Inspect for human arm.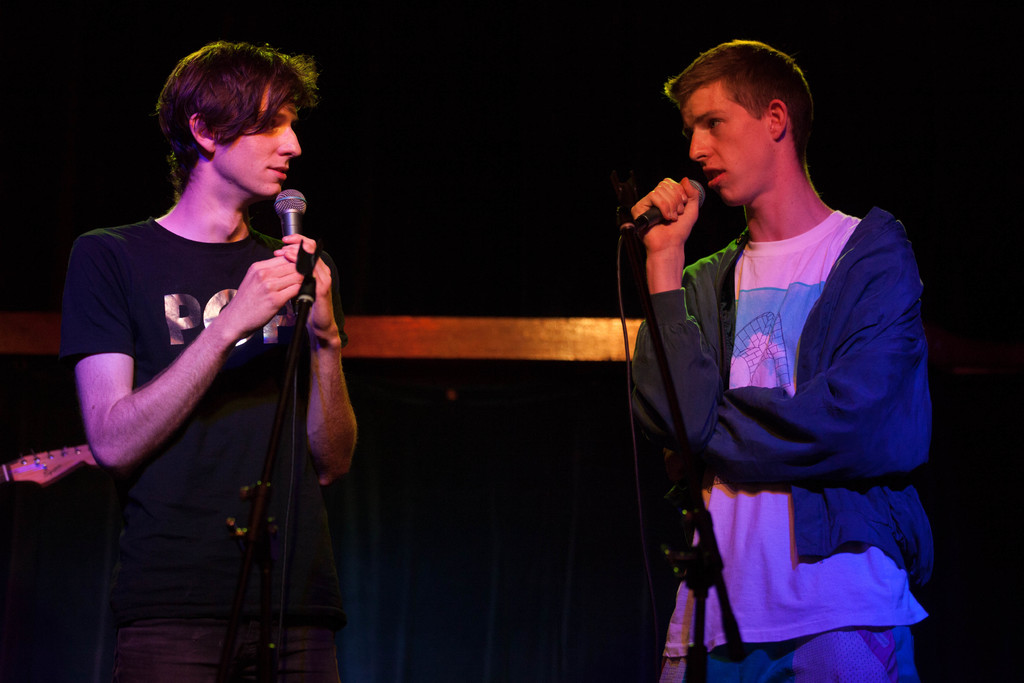
Inspection: select_region(633, 167, 717, 263).
